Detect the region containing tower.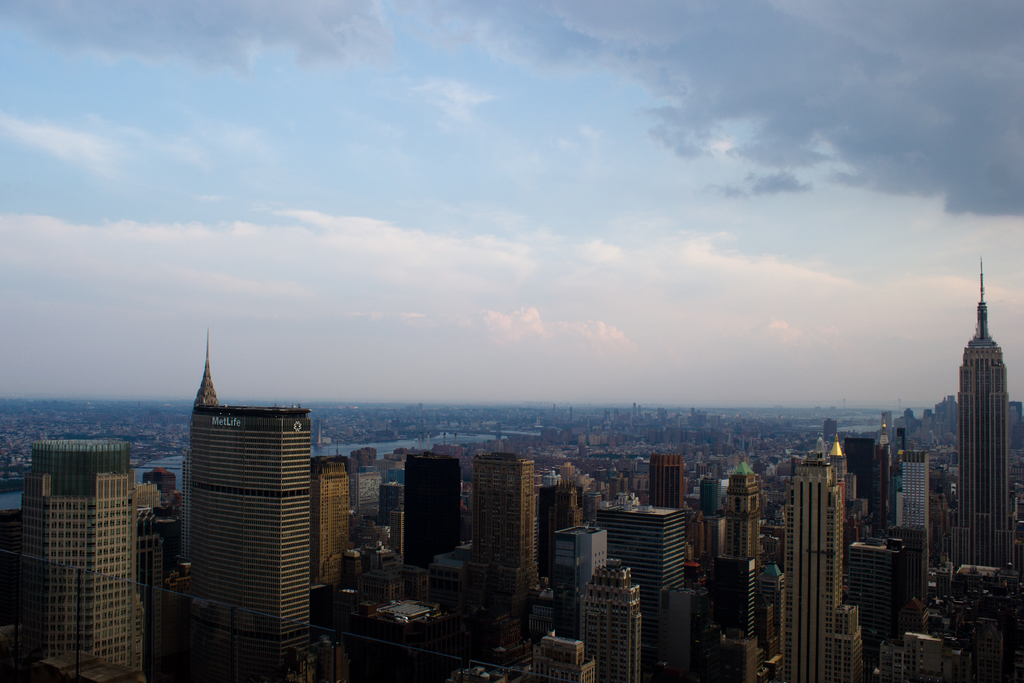
rect(593, 577, 645, 682).
